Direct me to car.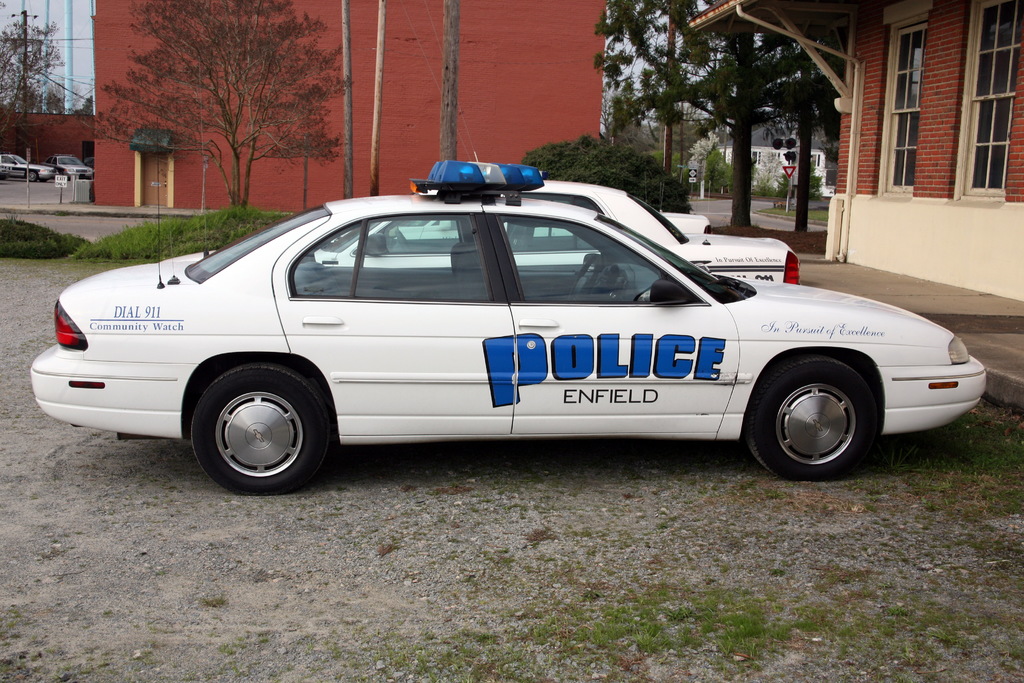
Direction: 0/153/56/176.
